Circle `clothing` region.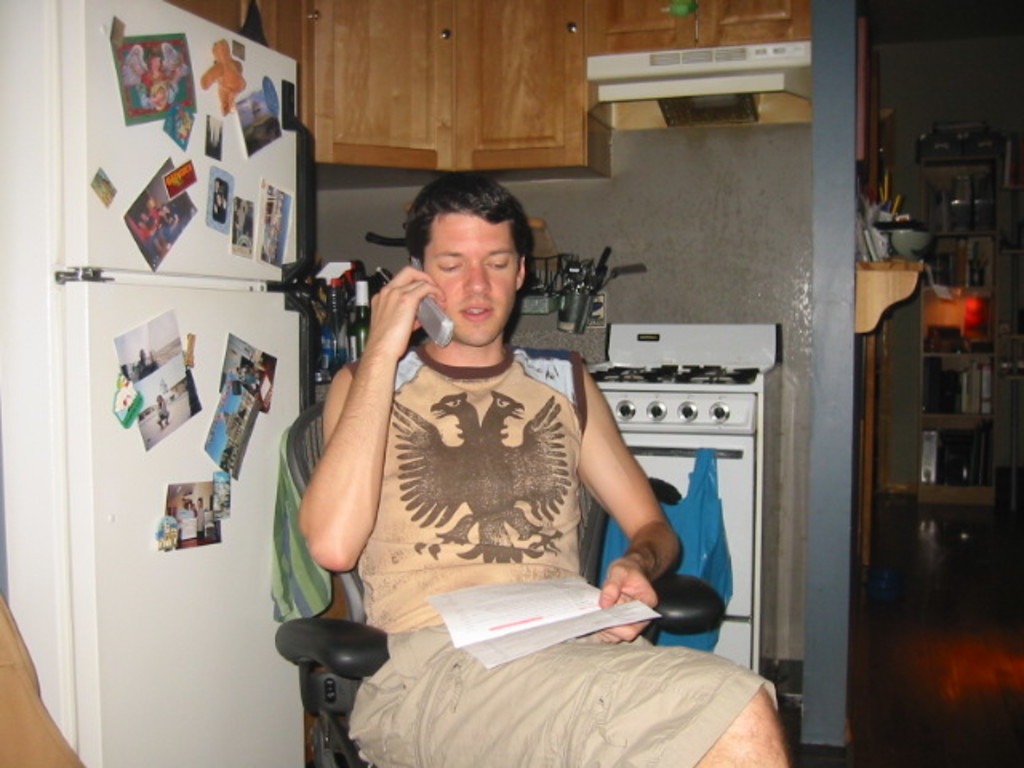
Region: x1=179, y1=507, x2=198, y2=538.
